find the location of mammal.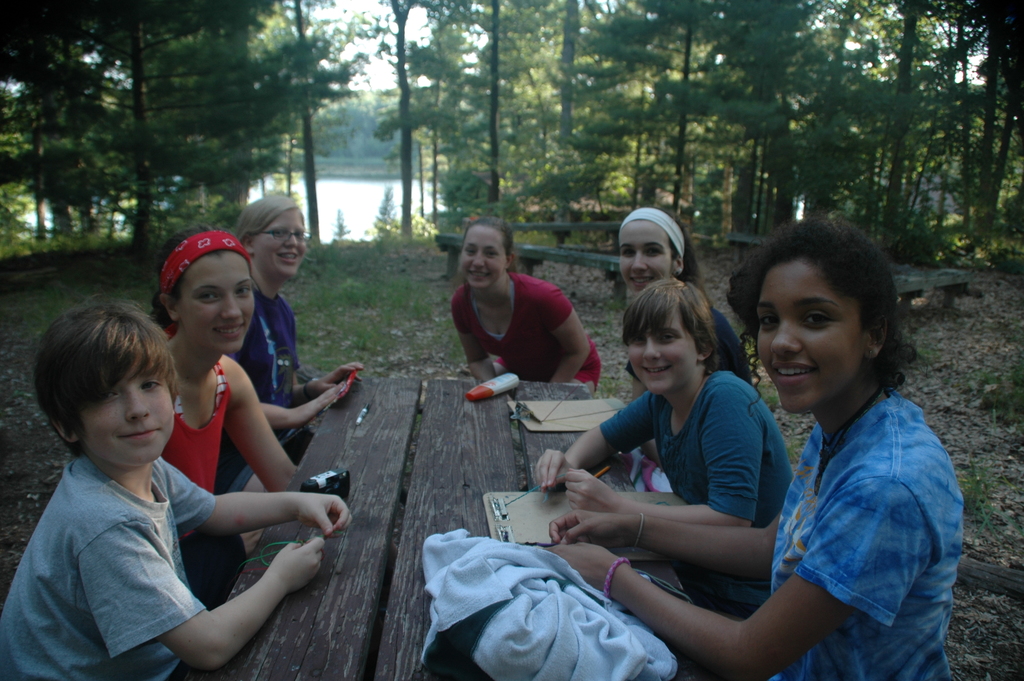
Location: <bbox>156, 224, 302, 575</bbox>.
